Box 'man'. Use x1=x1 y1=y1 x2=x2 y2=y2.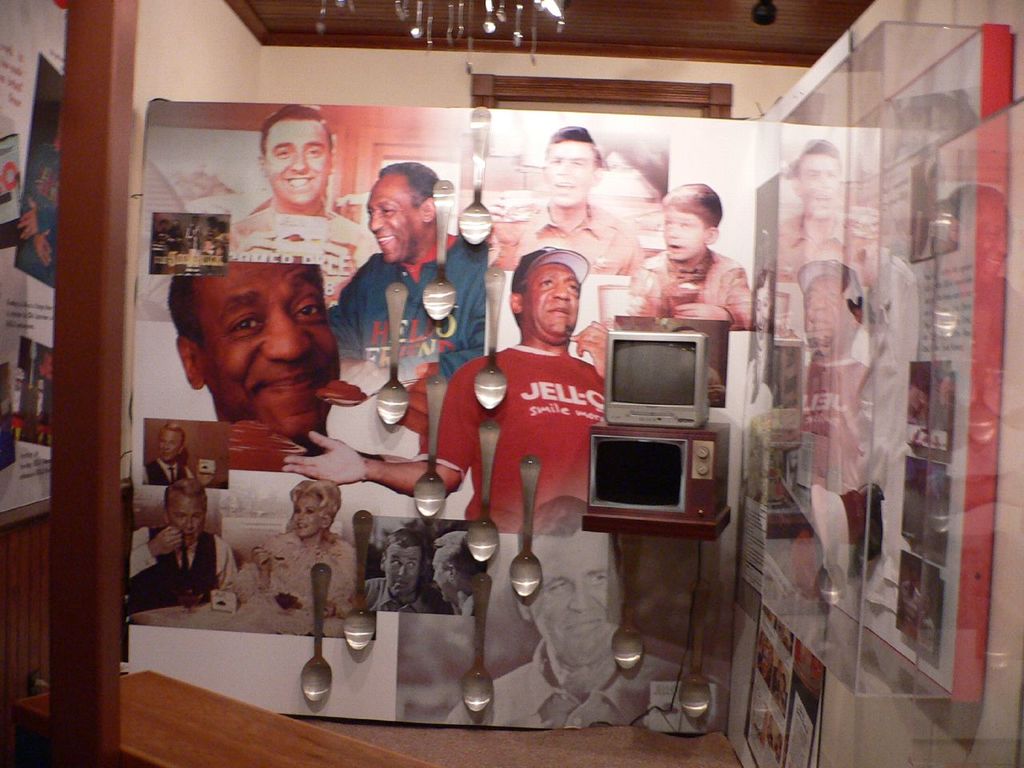
x1=446 y1=494 x2=726 y2=738.
